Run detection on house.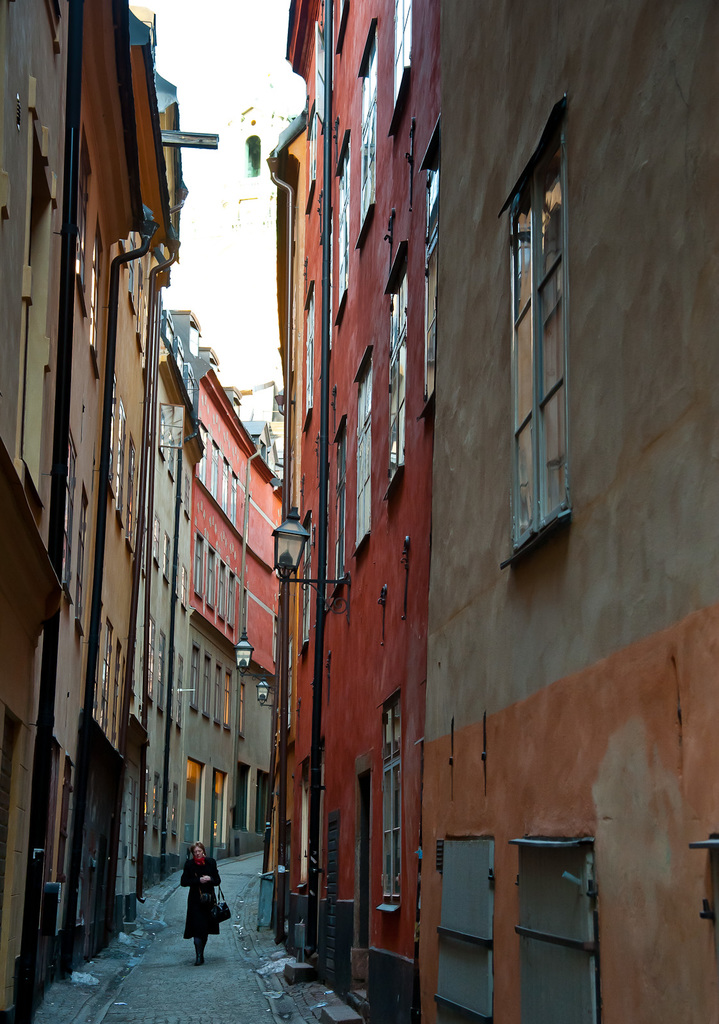
Result: bbox(439, 0, 718, 1023).
